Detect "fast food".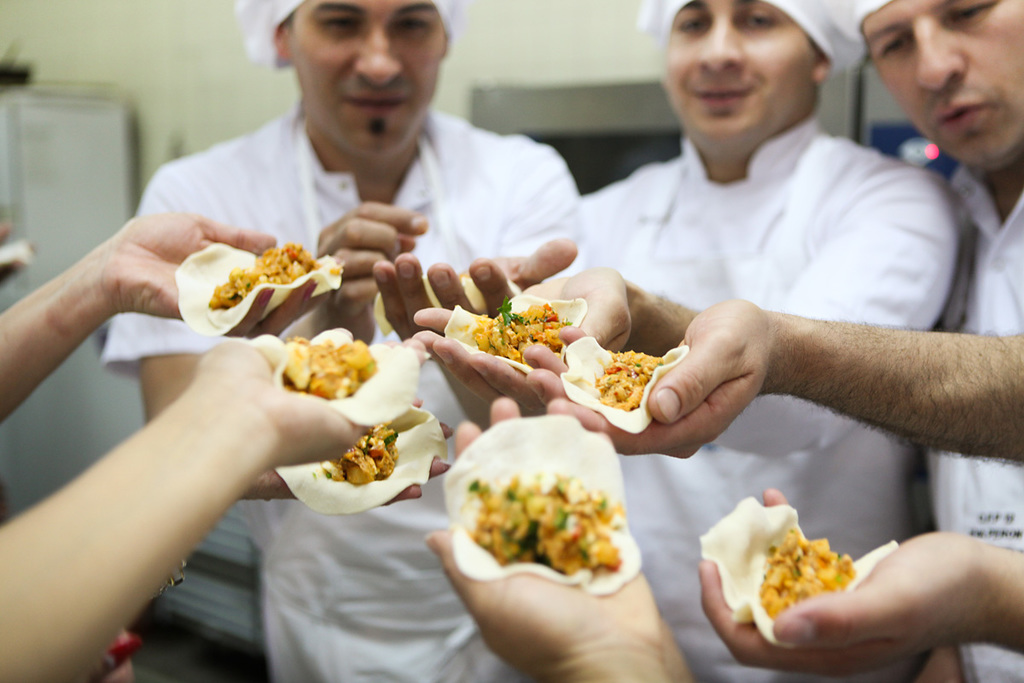
Detected at {"left": 270, "top": 400, "right": 451, "bottom": 516}.
